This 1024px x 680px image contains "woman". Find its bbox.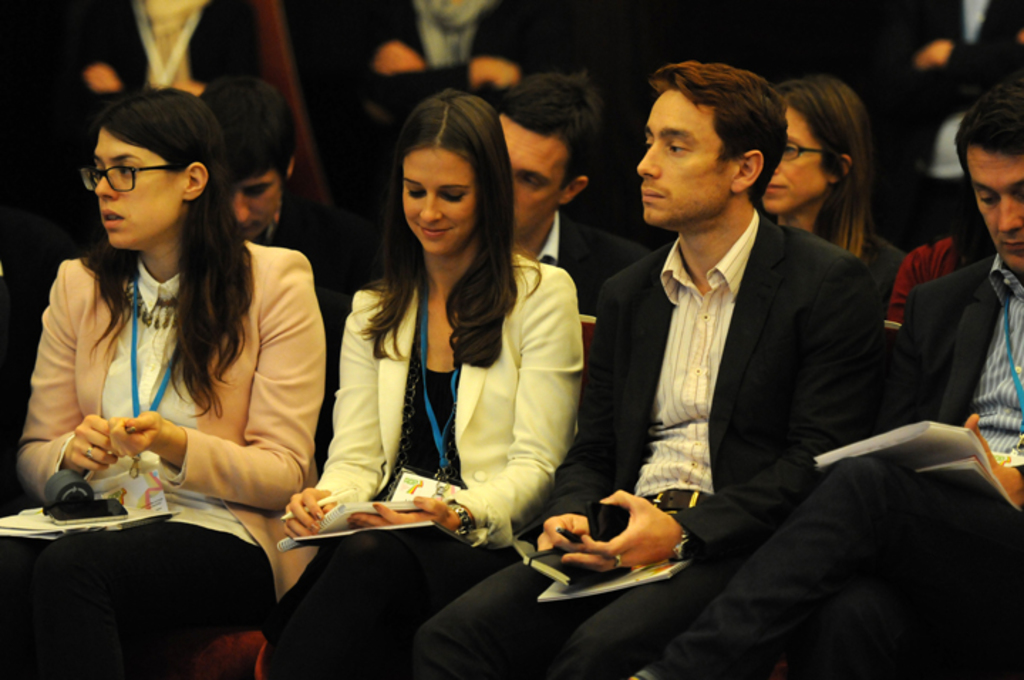
bbox(1, 85, 326, 679).
